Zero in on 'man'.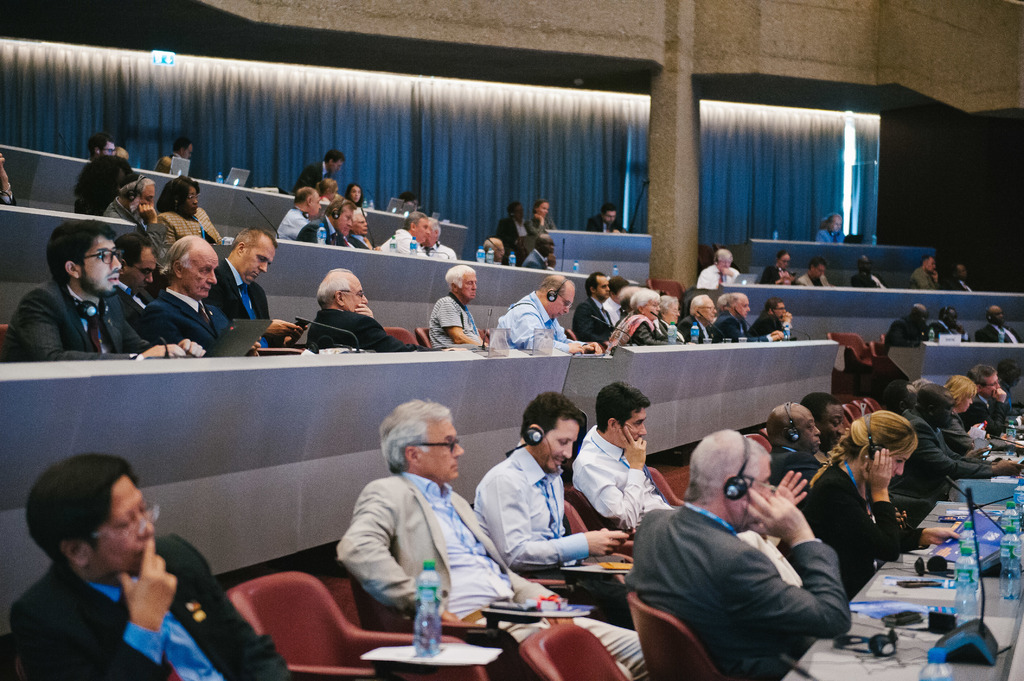
Zeroed in: 483/232/509/275.
